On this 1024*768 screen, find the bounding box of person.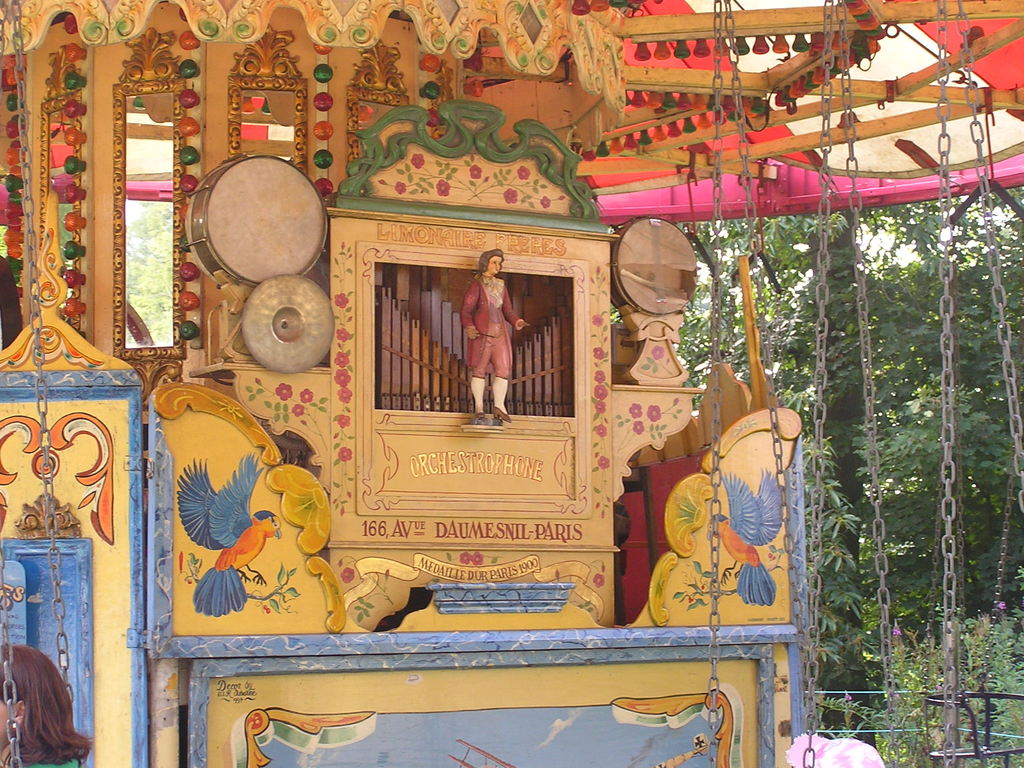
Bounding box: 439, 246, 517, 412.
